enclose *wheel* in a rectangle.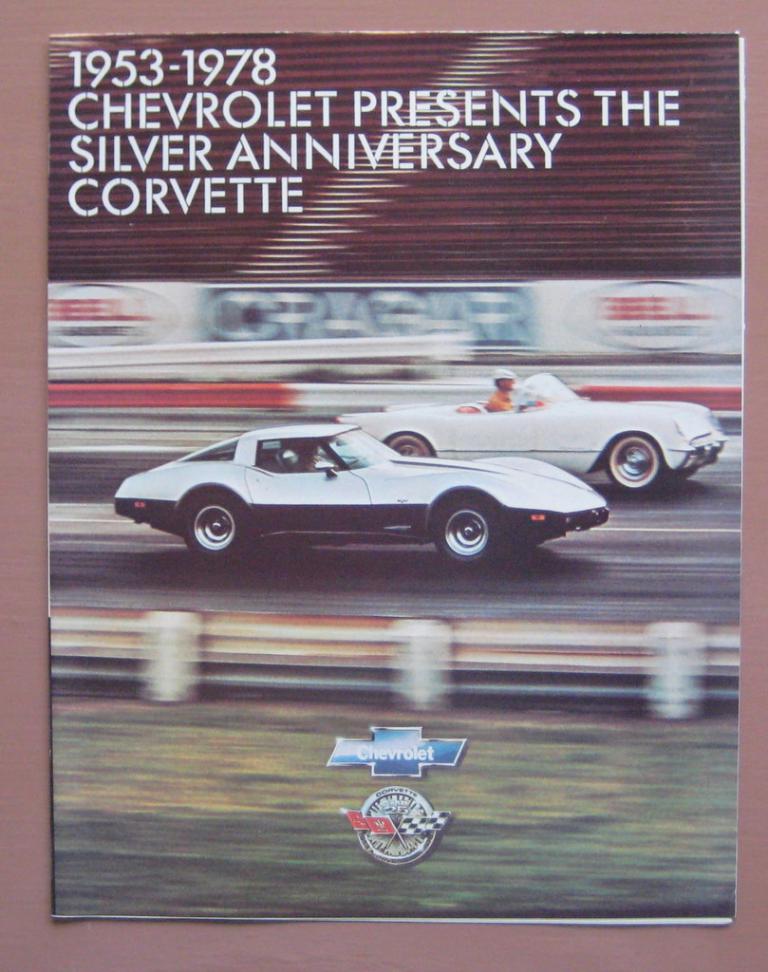
<region>430, 495, 500, 565</region>.
